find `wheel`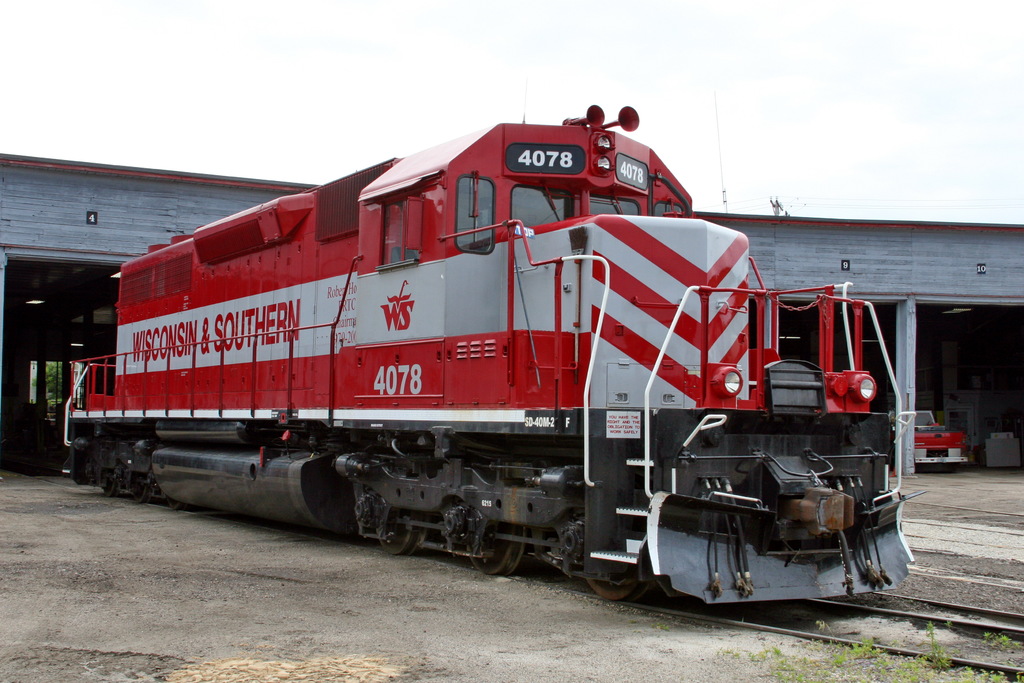
376/509/426/553
